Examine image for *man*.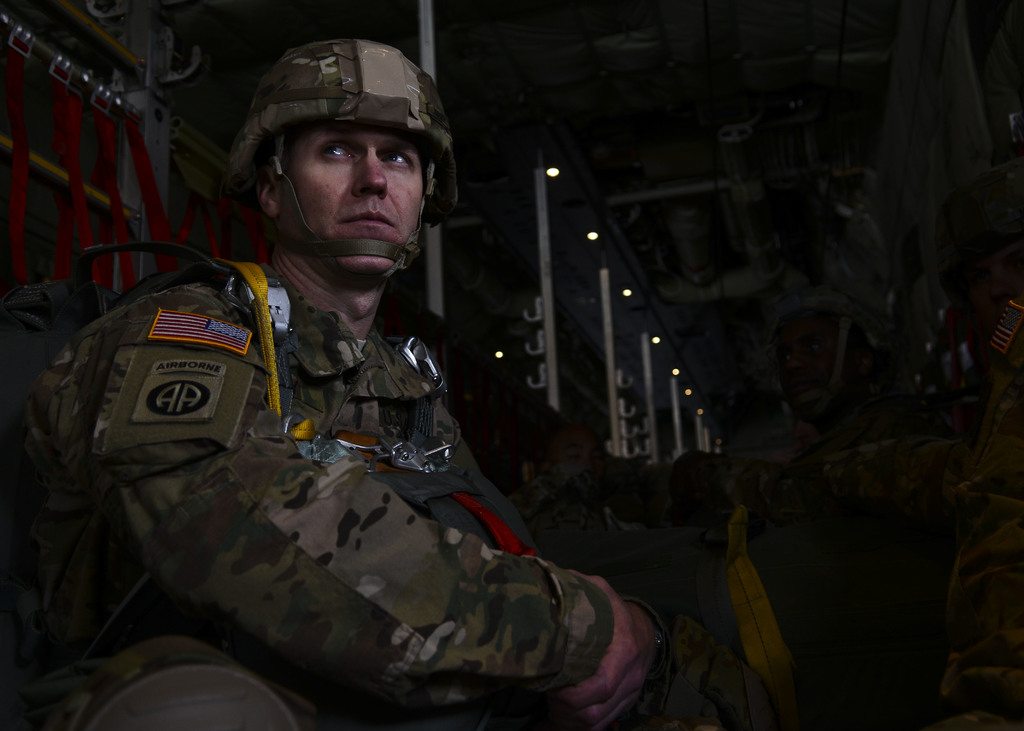
Examination result: {"left": 23, "top": 47, "right": 682, "bottom": 724}.
